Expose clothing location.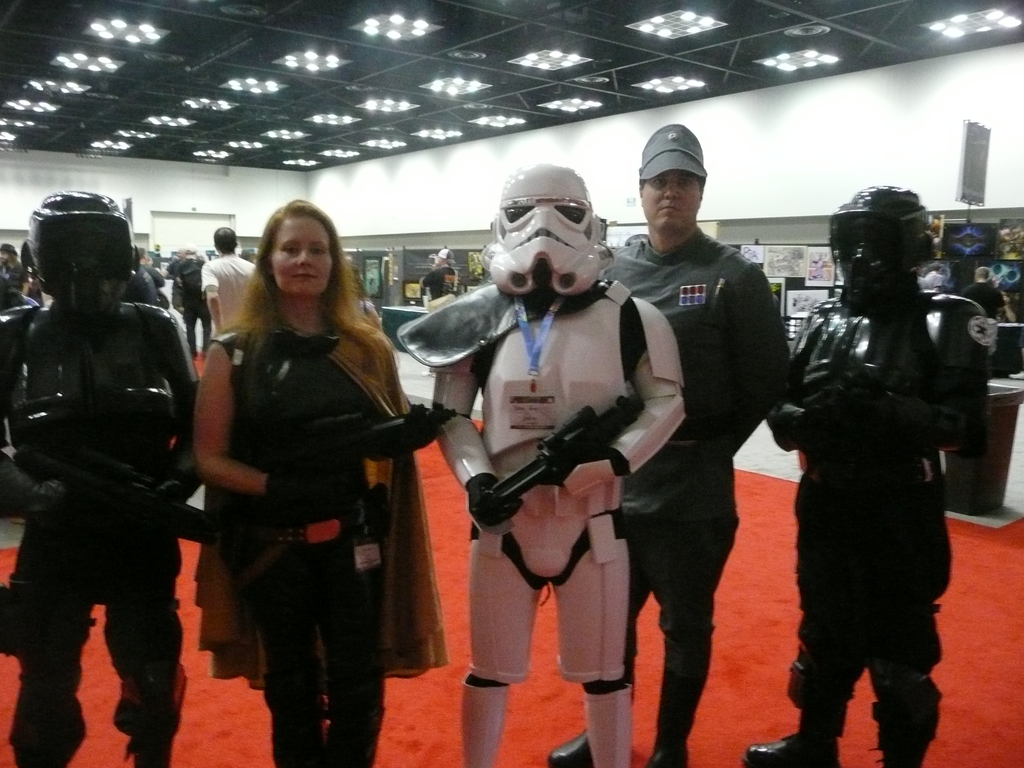
Exposed at {"left": 961, "top": 276, "right": 1012, "bottom": 316}.
